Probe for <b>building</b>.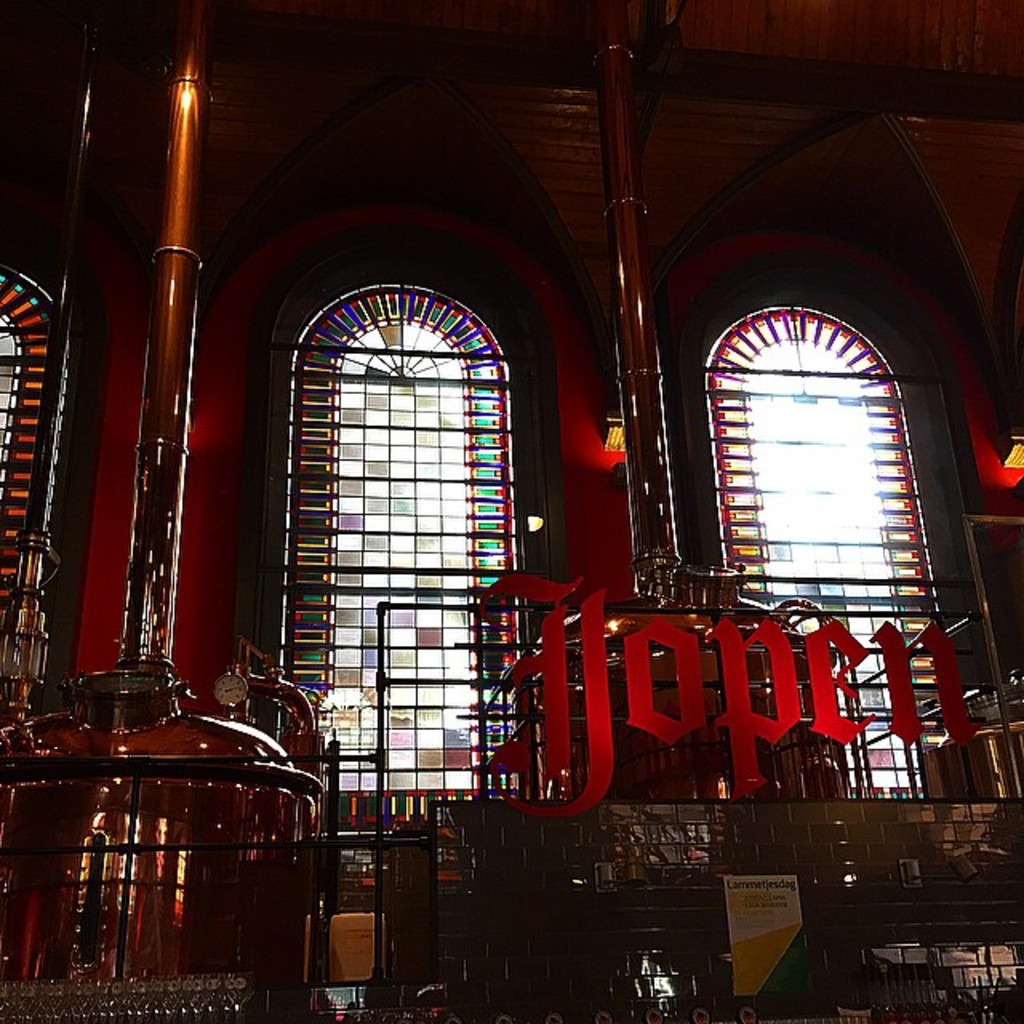
Probe result: [left=0, top=0, right=1022, bottom=1022].
